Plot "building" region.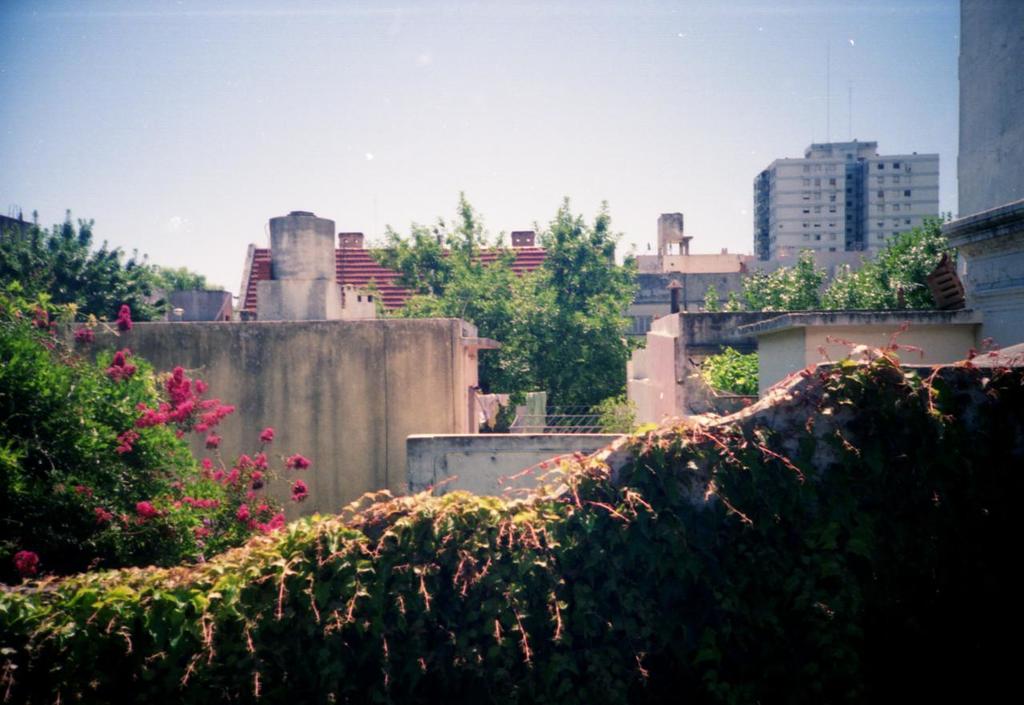
Plotted at x1=756 y1=33 x2=939 y2=260.
